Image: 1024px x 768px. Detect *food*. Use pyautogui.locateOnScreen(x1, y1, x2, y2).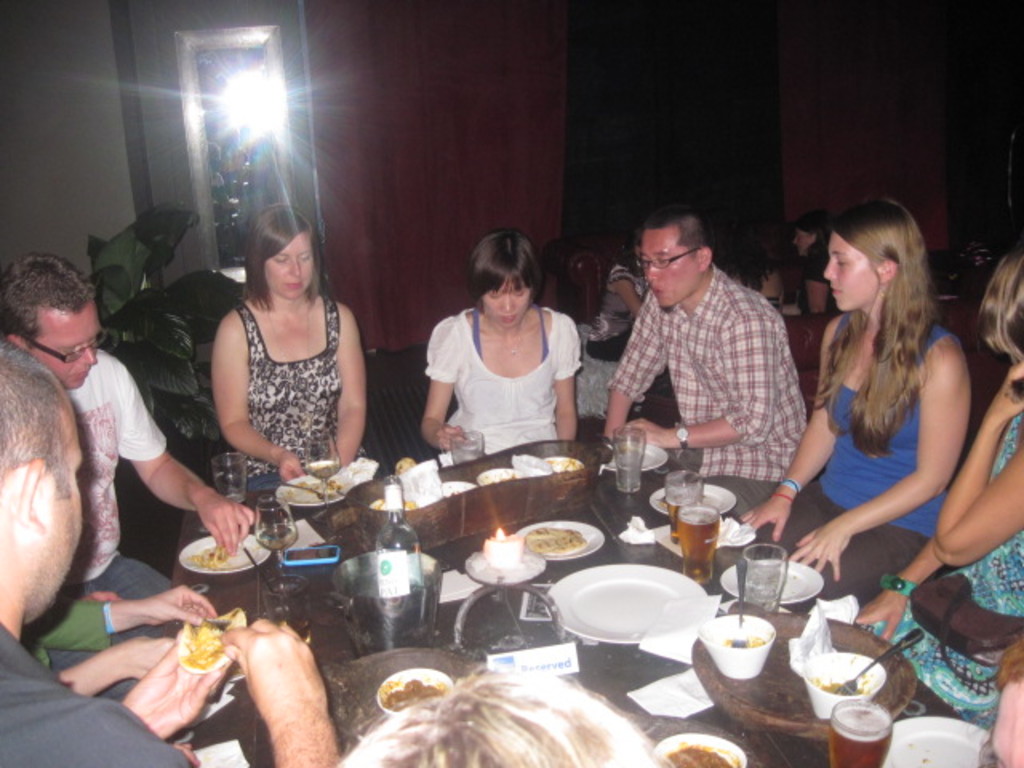
pyautogui.locateOnScreen(523, 518, 581, 554).
